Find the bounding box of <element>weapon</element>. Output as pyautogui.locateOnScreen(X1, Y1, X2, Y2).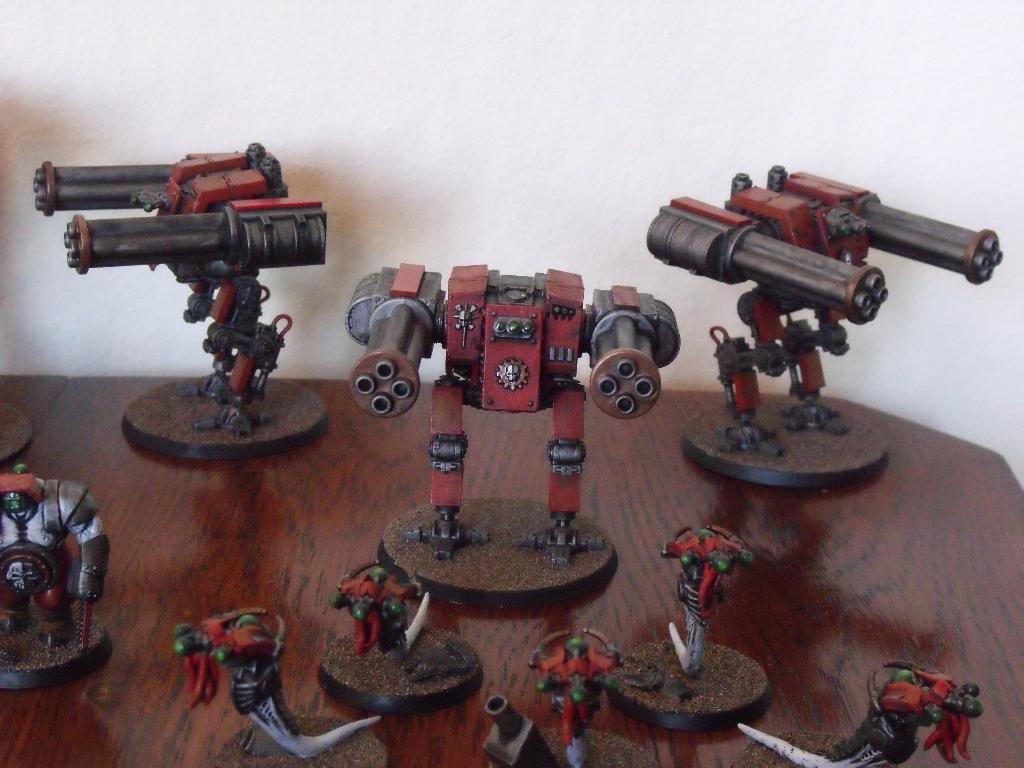
pyautogui.locateOnScreen(26, 134, 291, 223).
